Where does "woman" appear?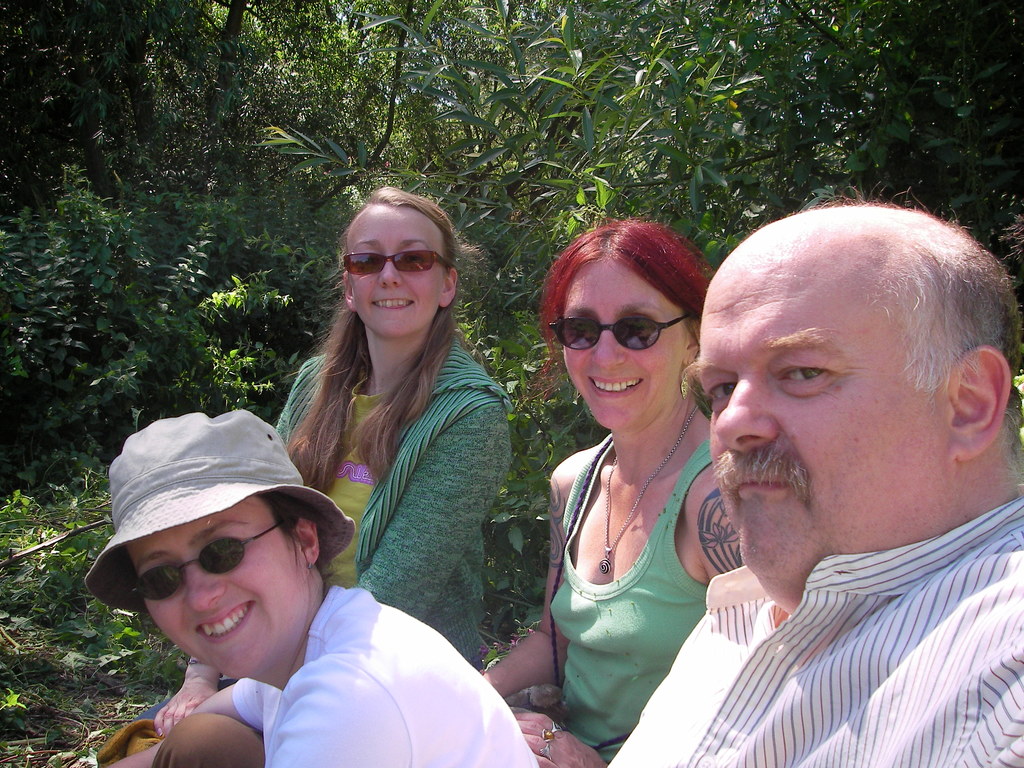
Appears at <region>84, 406, 541, 767</region>.
